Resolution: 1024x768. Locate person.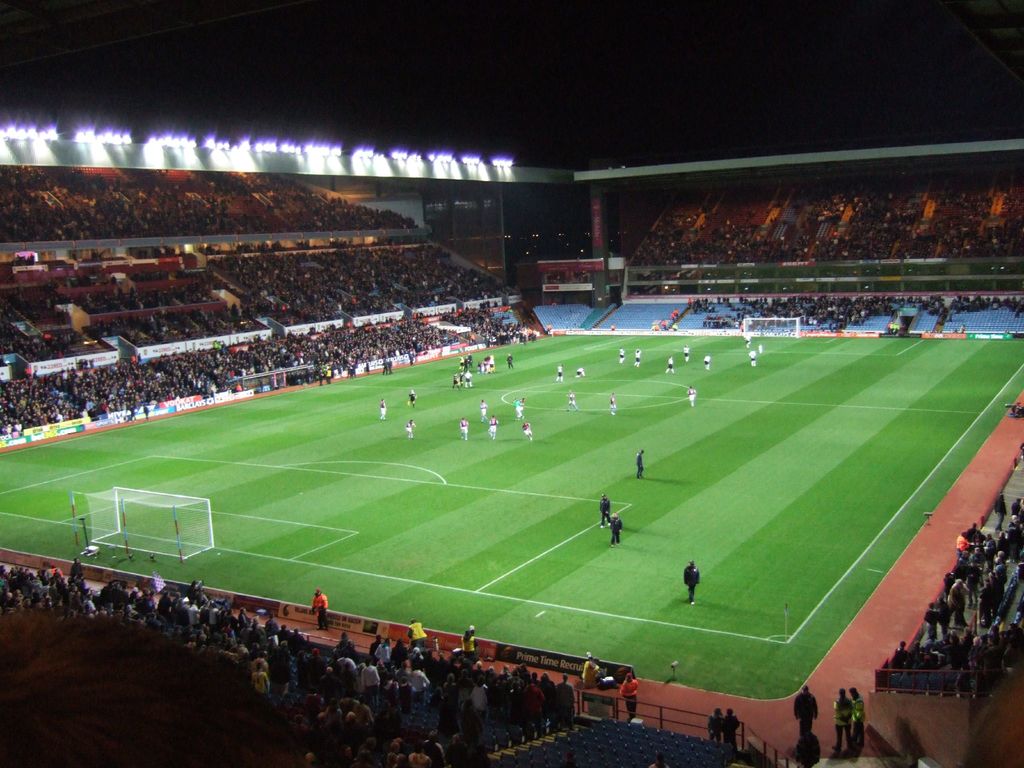
{"left": 792, "top": 683, "right": 819, "bottom": 733}.
